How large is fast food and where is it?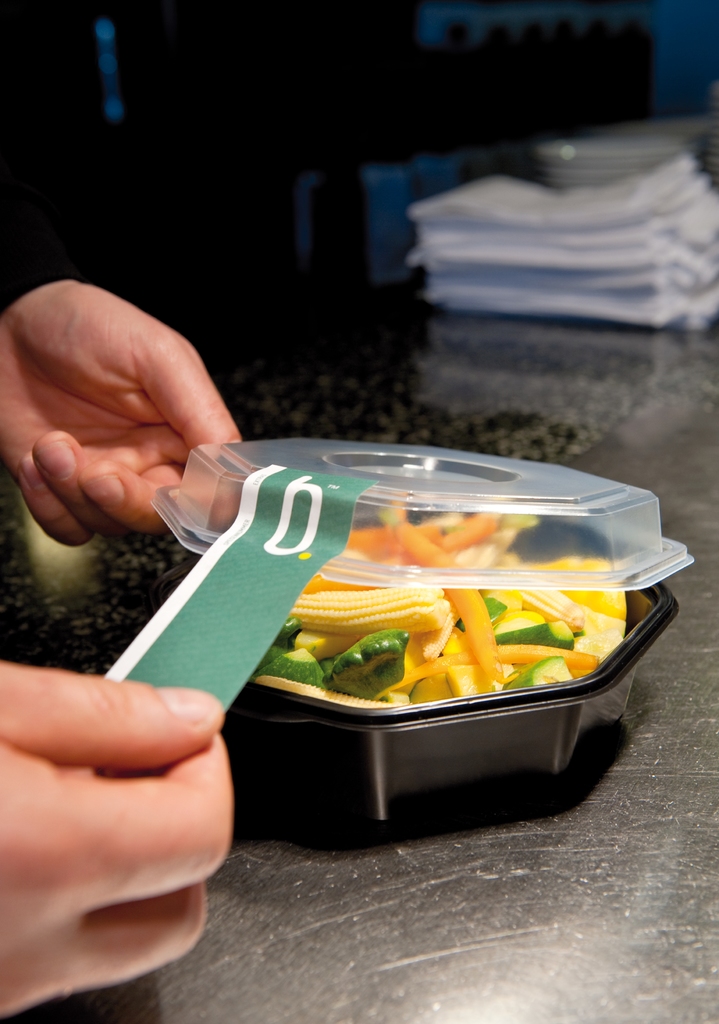
Bounding box: (209, 496, 629, 754).
